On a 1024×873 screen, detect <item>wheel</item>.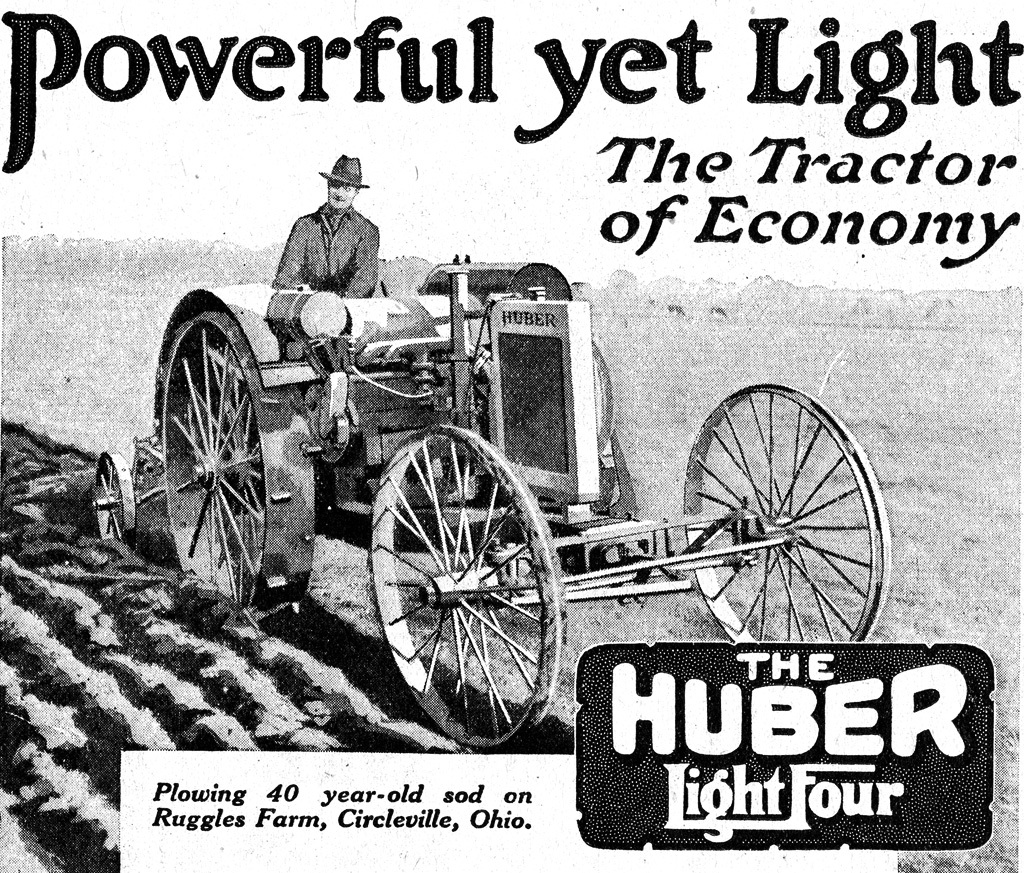
366:423:567:752.
